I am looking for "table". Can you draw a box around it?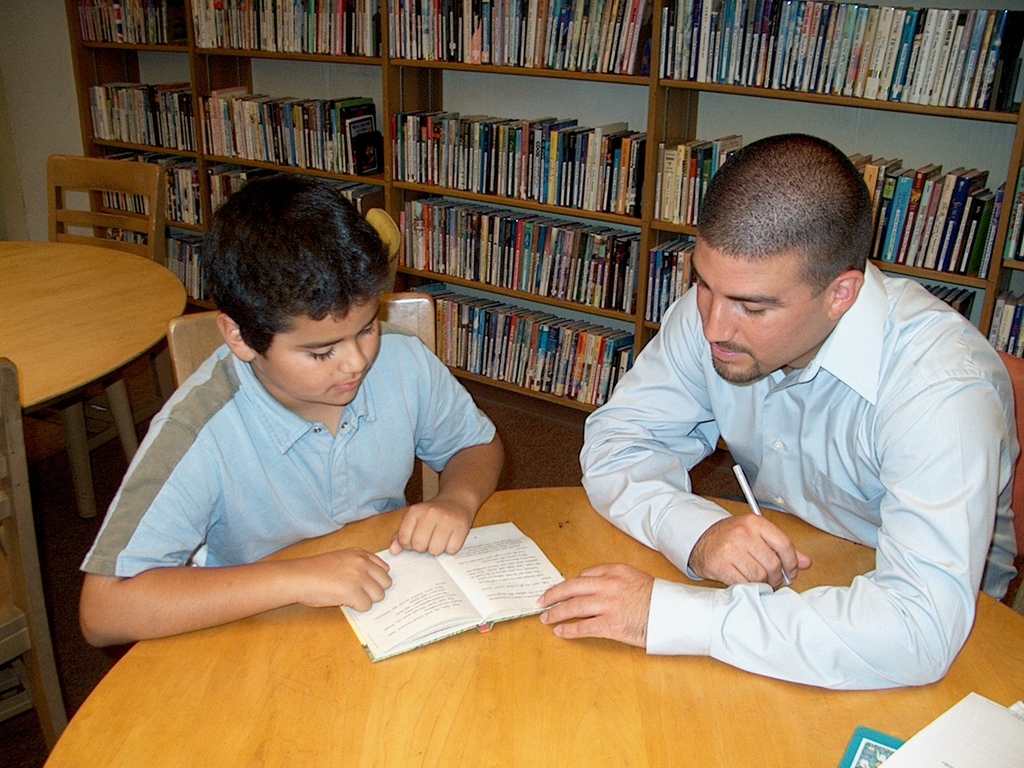
Sure, the bounding box is pyautogui.locateOnScreen(0, 213, 207, 592).
